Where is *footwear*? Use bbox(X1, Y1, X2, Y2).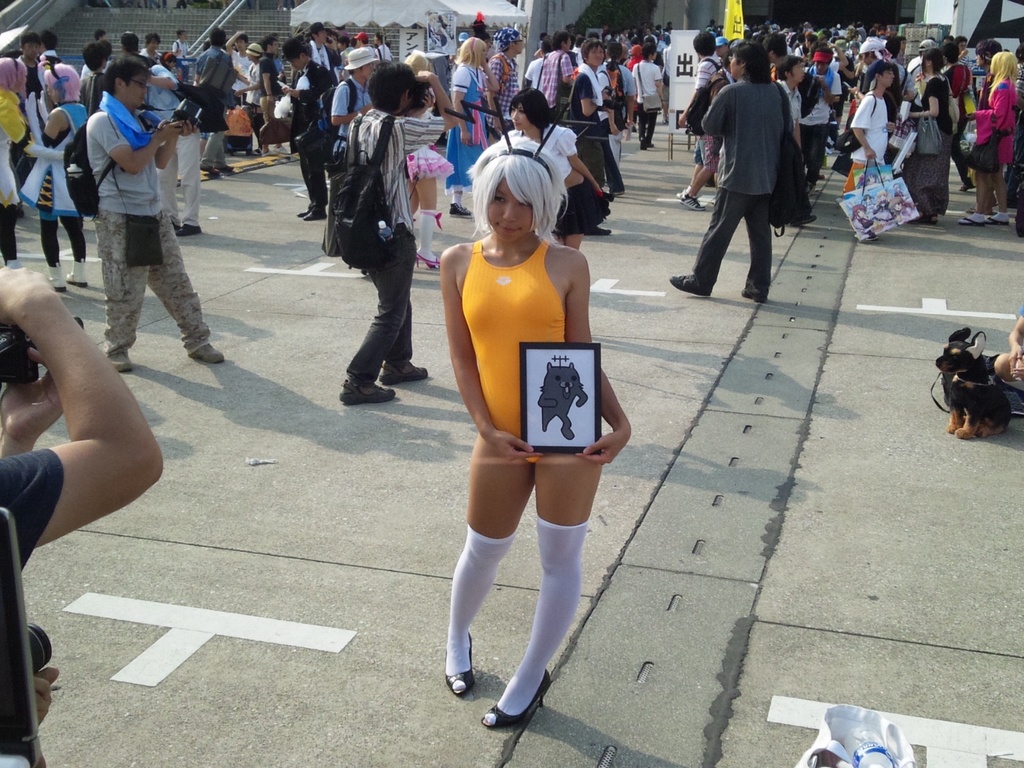
bbox(415, 249, 442, 268).
